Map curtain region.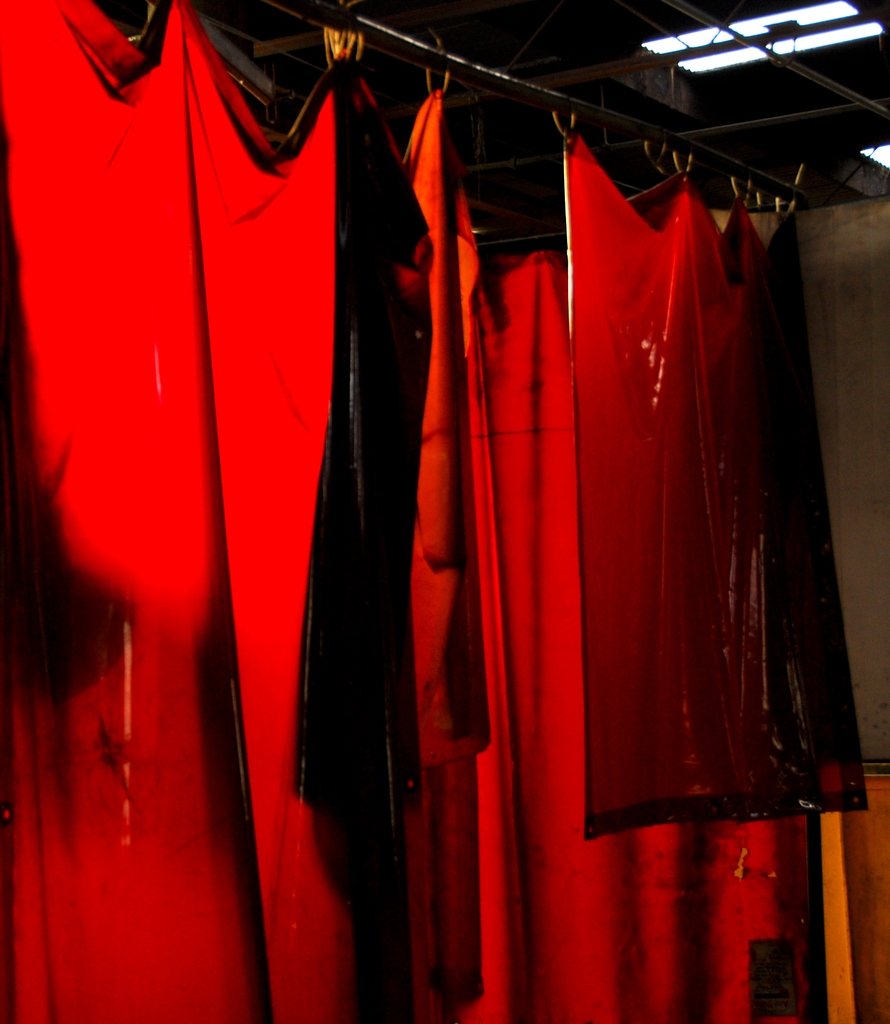
Mapped to 0, 22, 820, 1023.
